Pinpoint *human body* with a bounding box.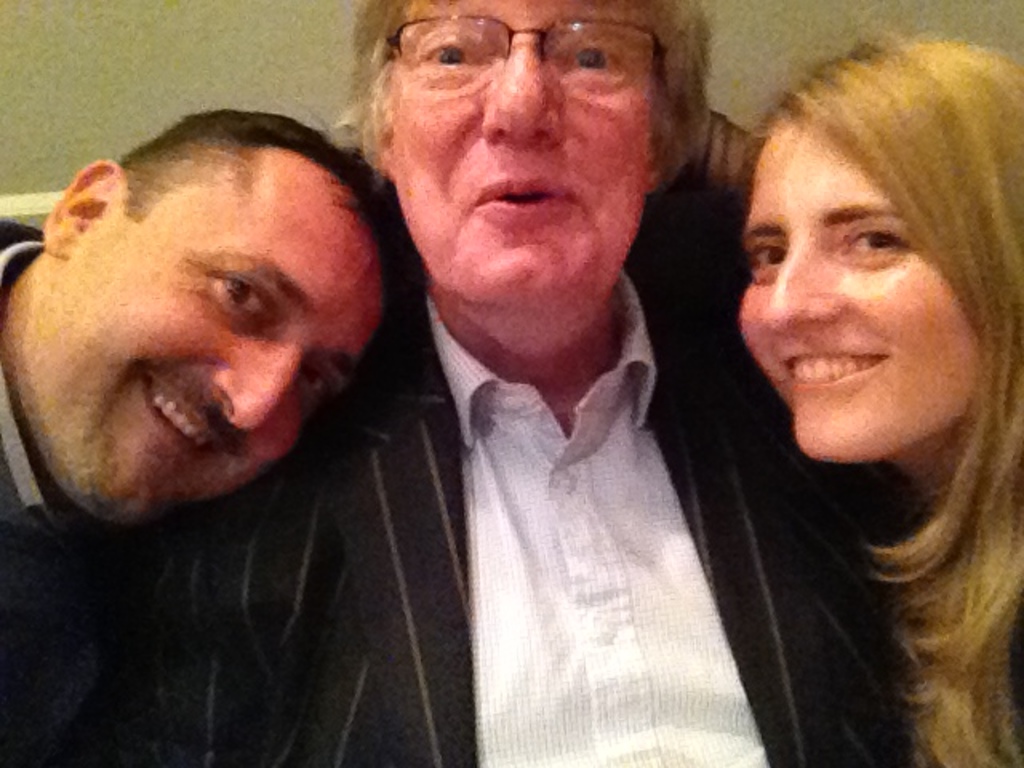
186 11 926 767.
